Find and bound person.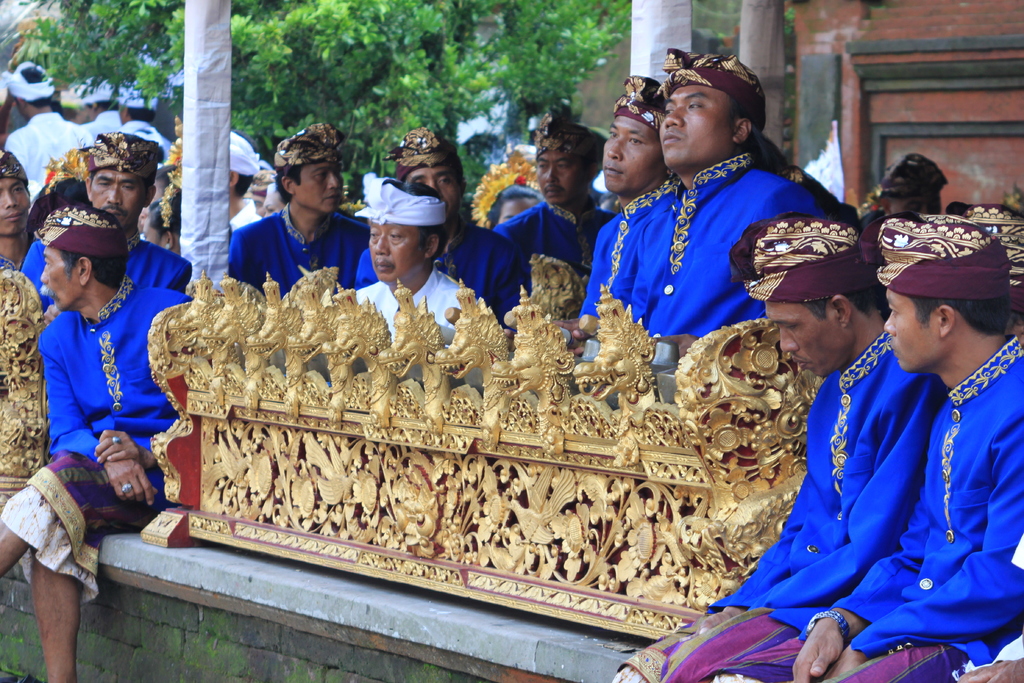
Bound: 255,179,292,216.
